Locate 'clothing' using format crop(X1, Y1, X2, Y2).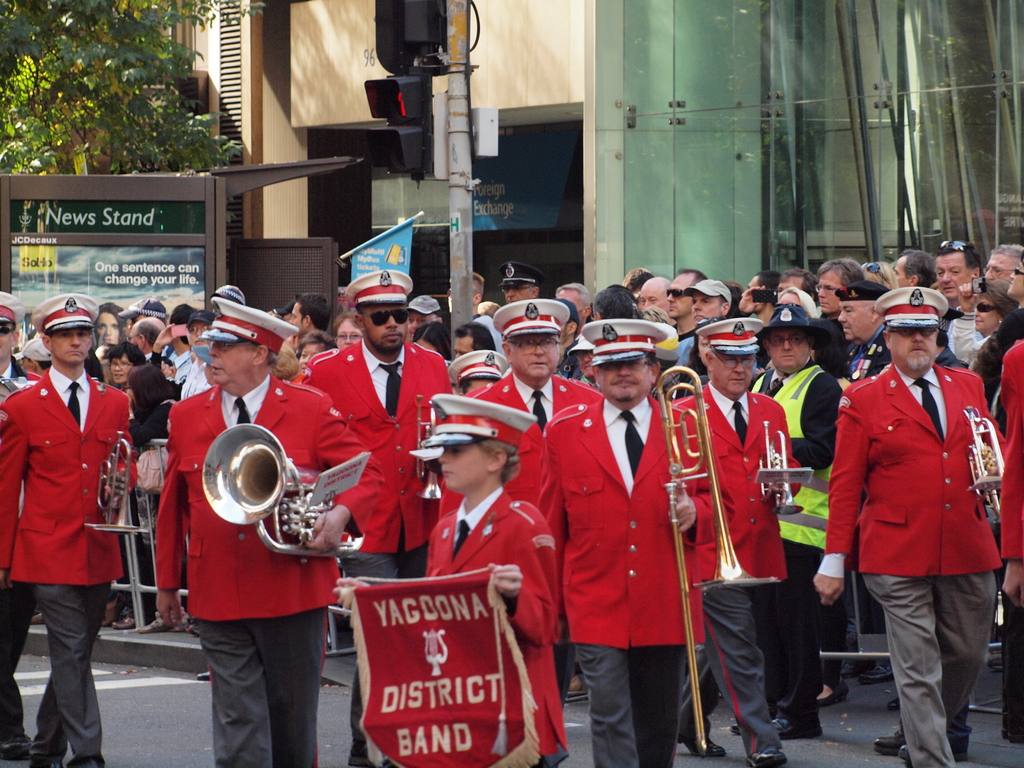
crop(756, 358, 848, 740).
